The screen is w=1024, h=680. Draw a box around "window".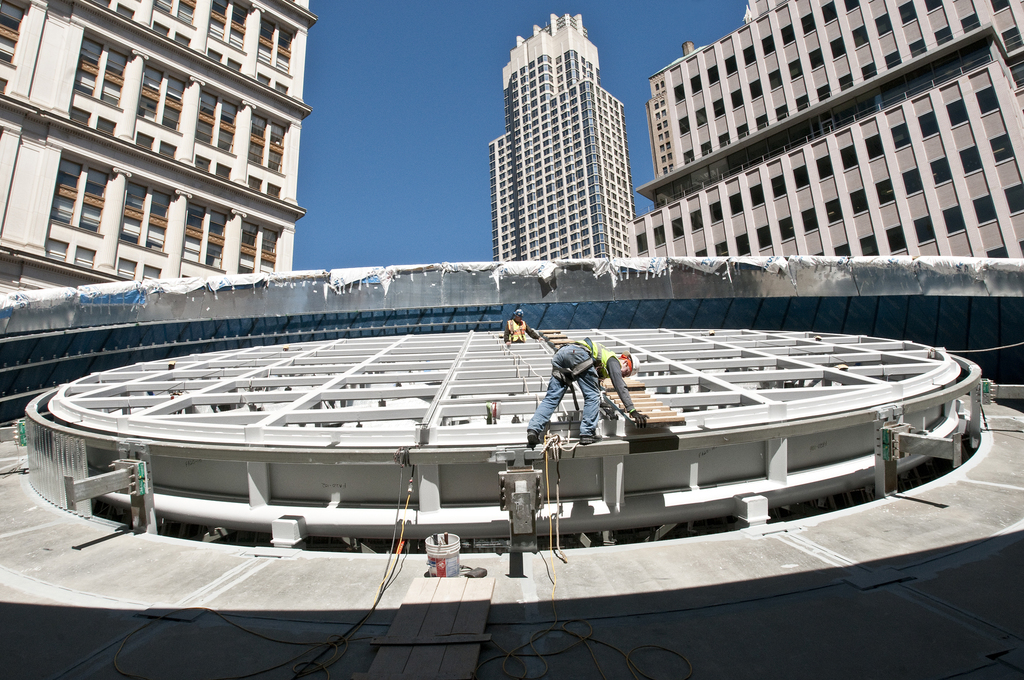
crop(760, 119, 765, 129).
